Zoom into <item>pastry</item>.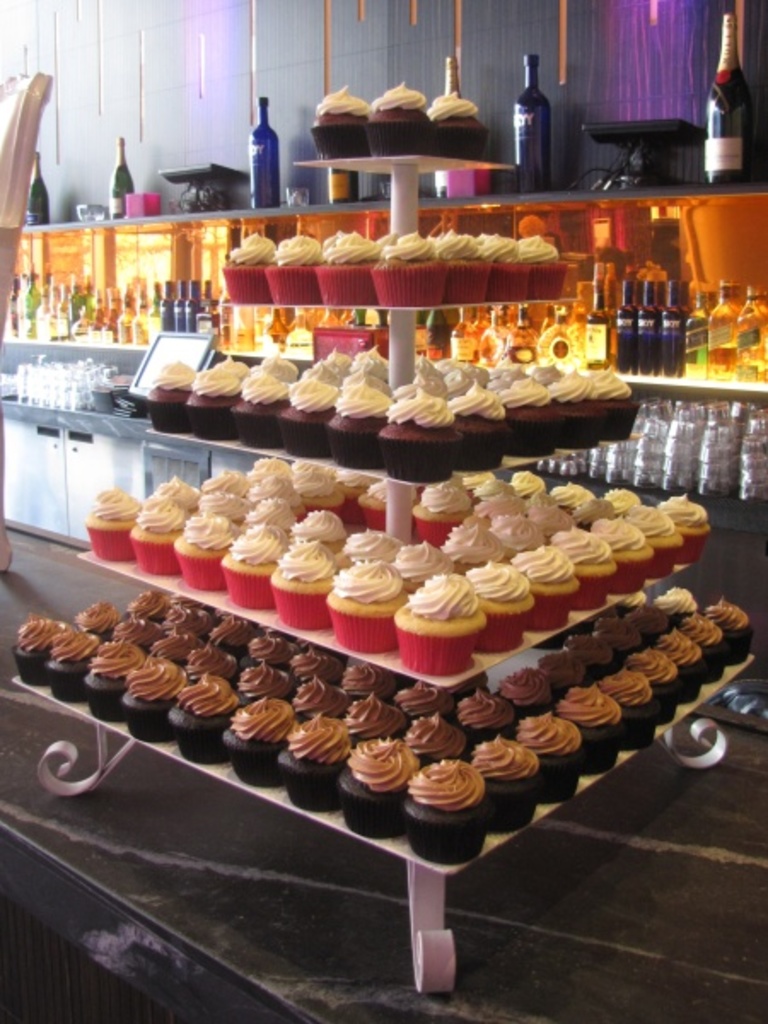
Zoom target: [left=188, top=638, right=239, bottom=683].
